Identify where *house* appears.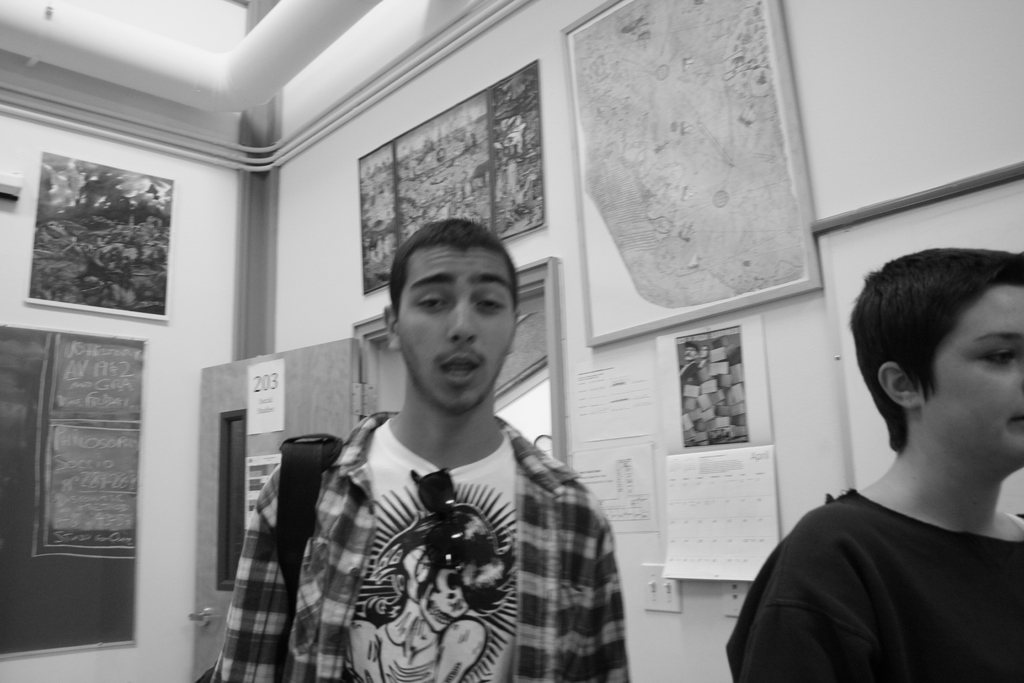
Appears at bbox(51, 26, 977, 672).
